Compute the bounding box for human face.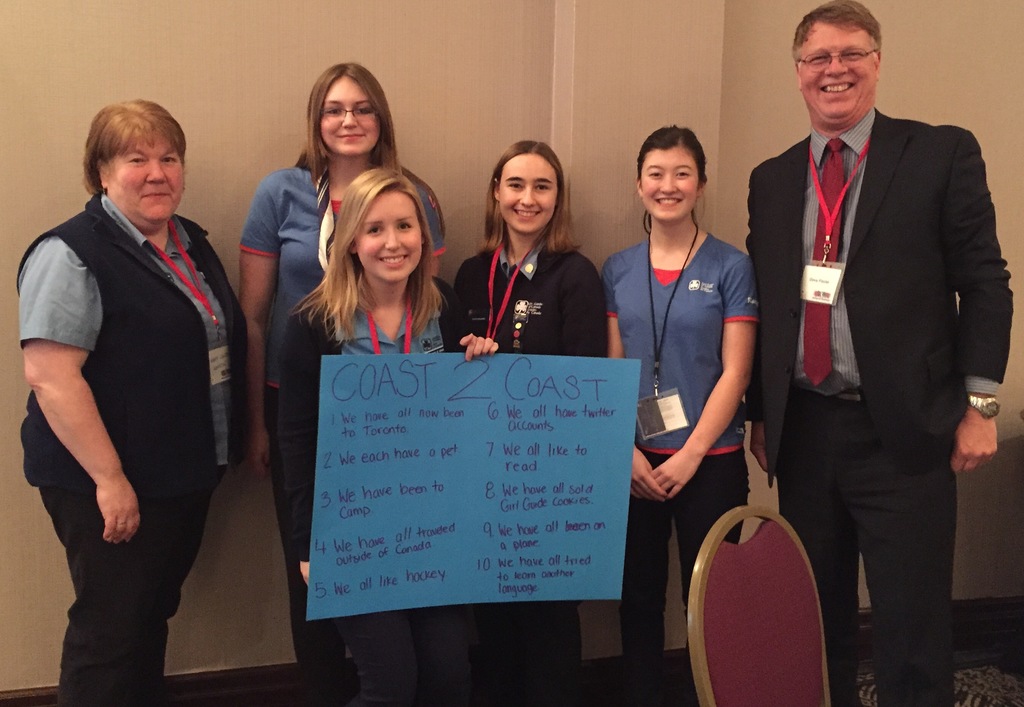
[356, 196, 422, 282].
